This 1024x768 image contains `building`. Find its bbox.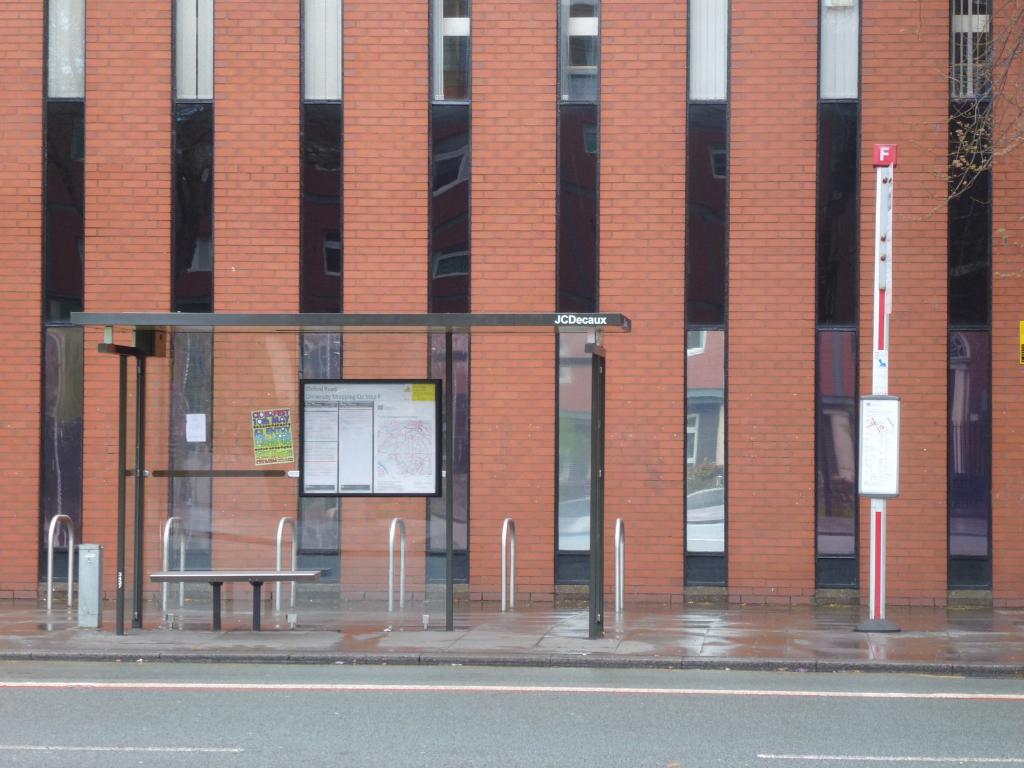
0/0/1023/620.
